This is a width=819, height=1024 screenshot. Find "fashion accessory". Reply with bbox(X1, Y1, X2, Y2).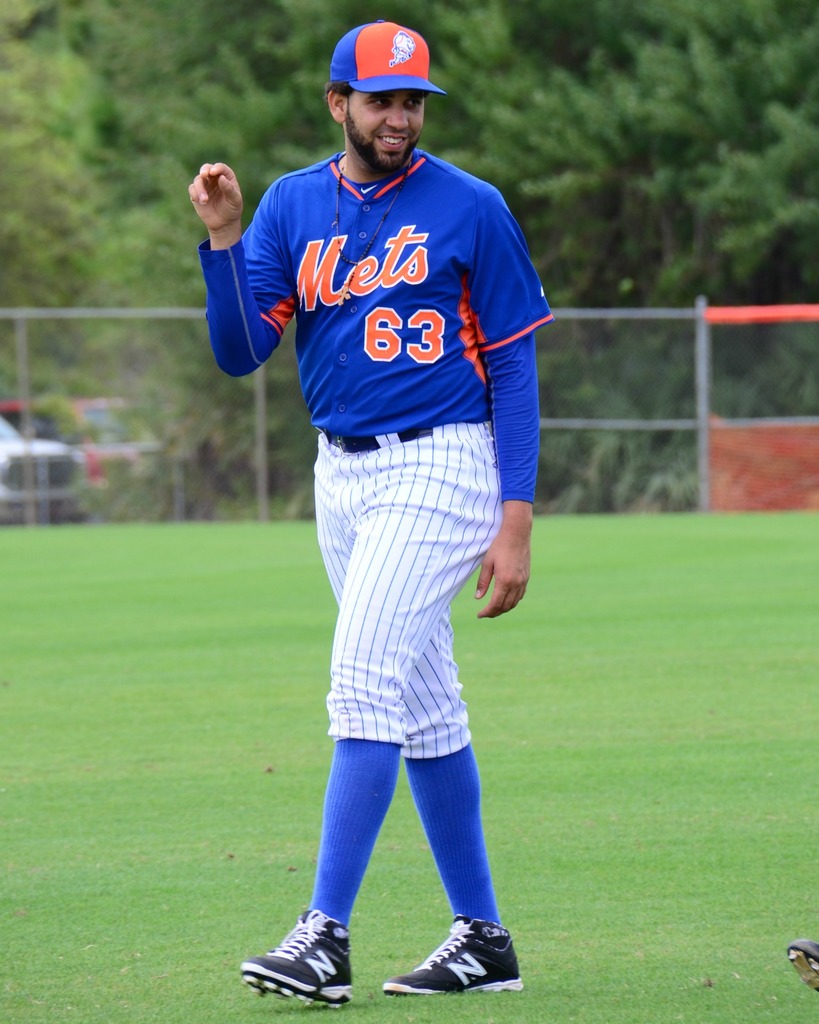
bbox(330, 154, 414, 307).
